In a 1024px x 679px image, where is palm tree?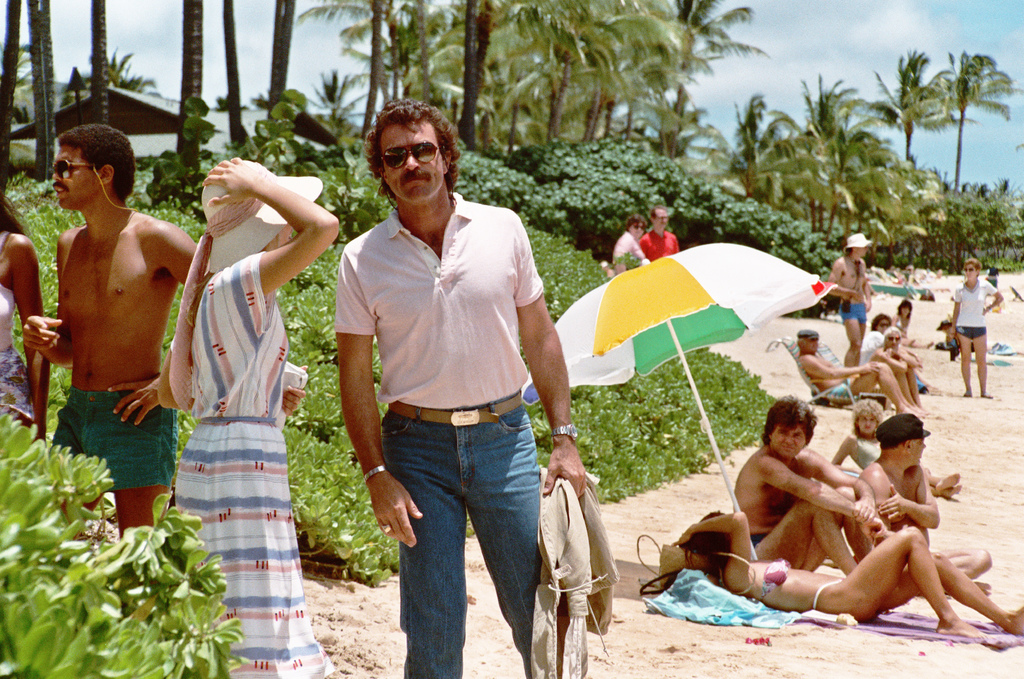
[x1=749, y1=89, x2=815, y2=196].
